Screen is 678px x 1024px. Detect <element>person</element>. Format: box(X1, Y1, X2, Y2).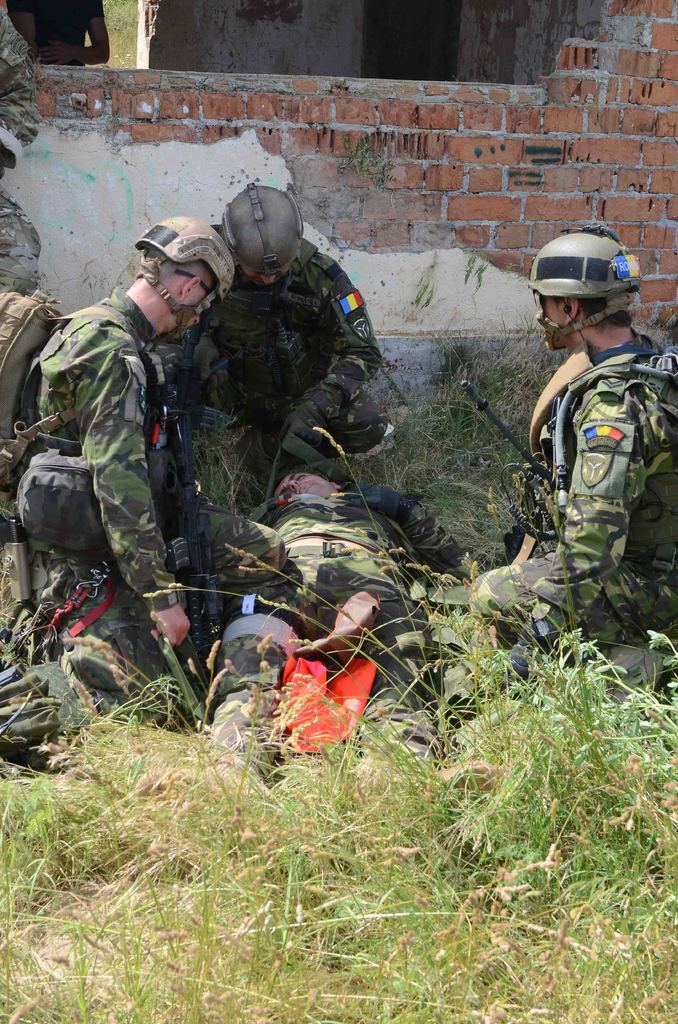
box(512, 211, 667, 669).
